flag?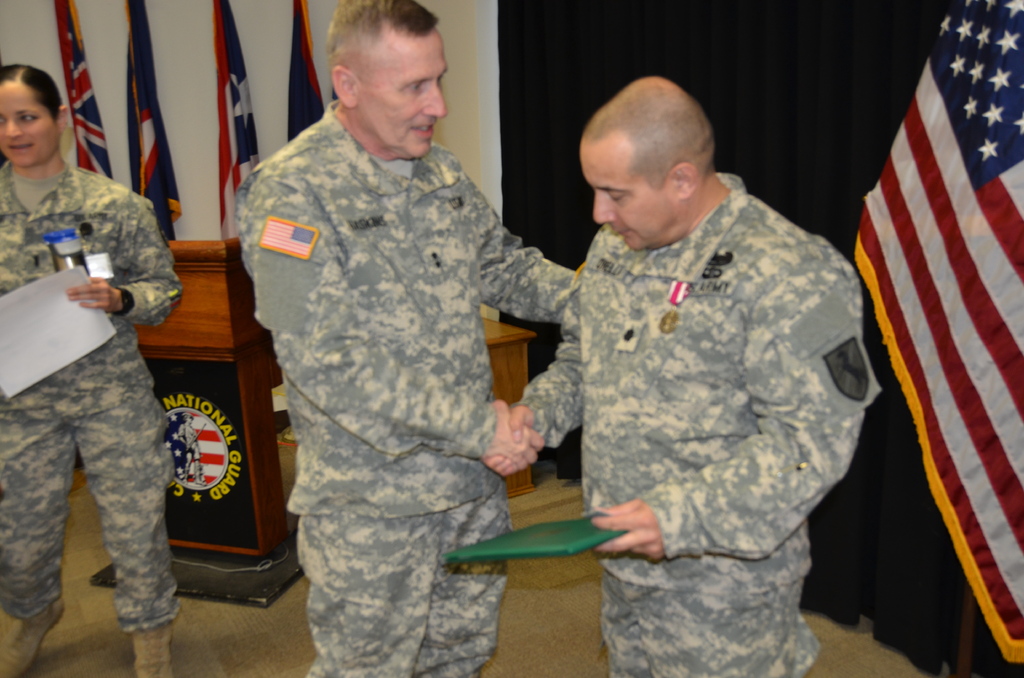
detection(125, 0, 182, 233)
